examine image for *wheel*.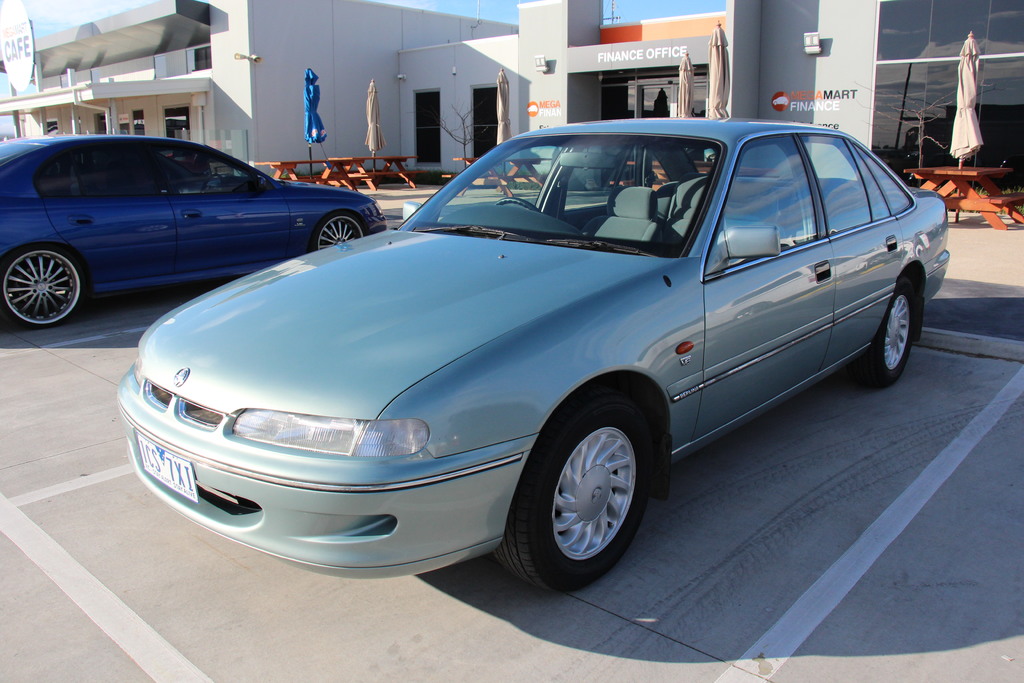
Examination result: l=493, t=197, r=540, b=212.
